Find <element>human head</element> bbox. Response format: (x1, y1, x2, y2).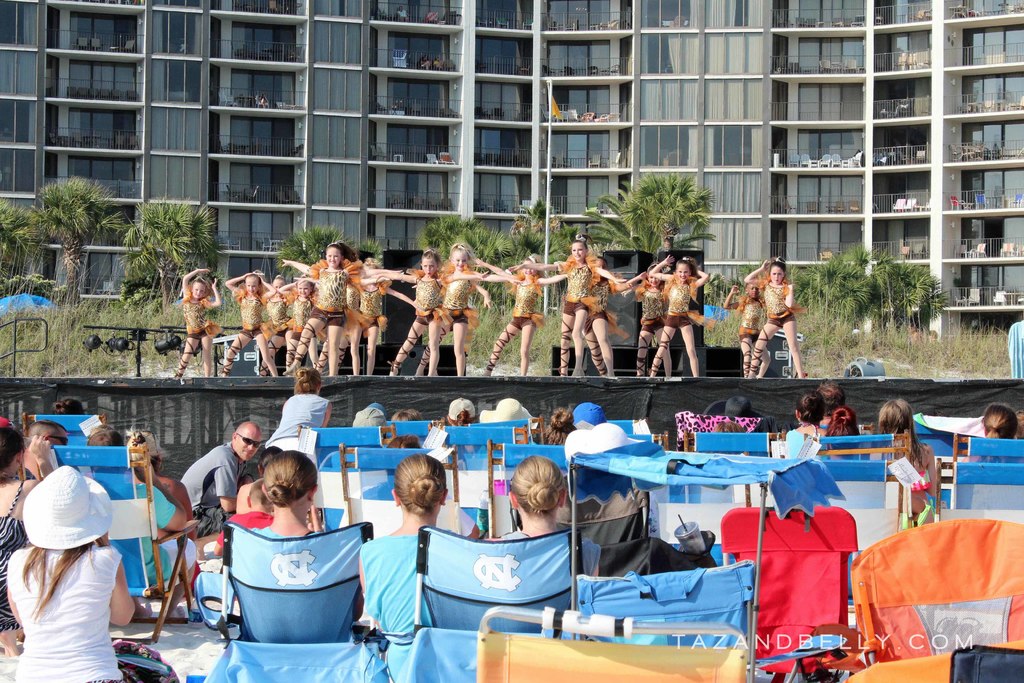
(271, 279, 283, 296).
